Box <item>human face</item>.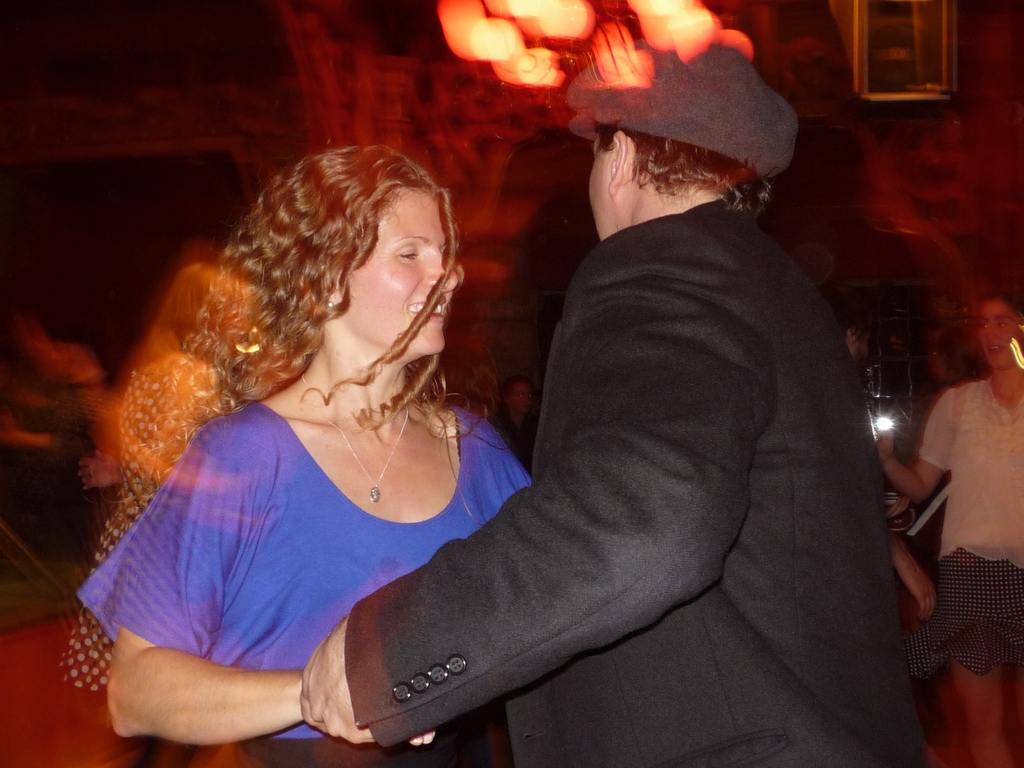
(861, 333, 868, 367).
